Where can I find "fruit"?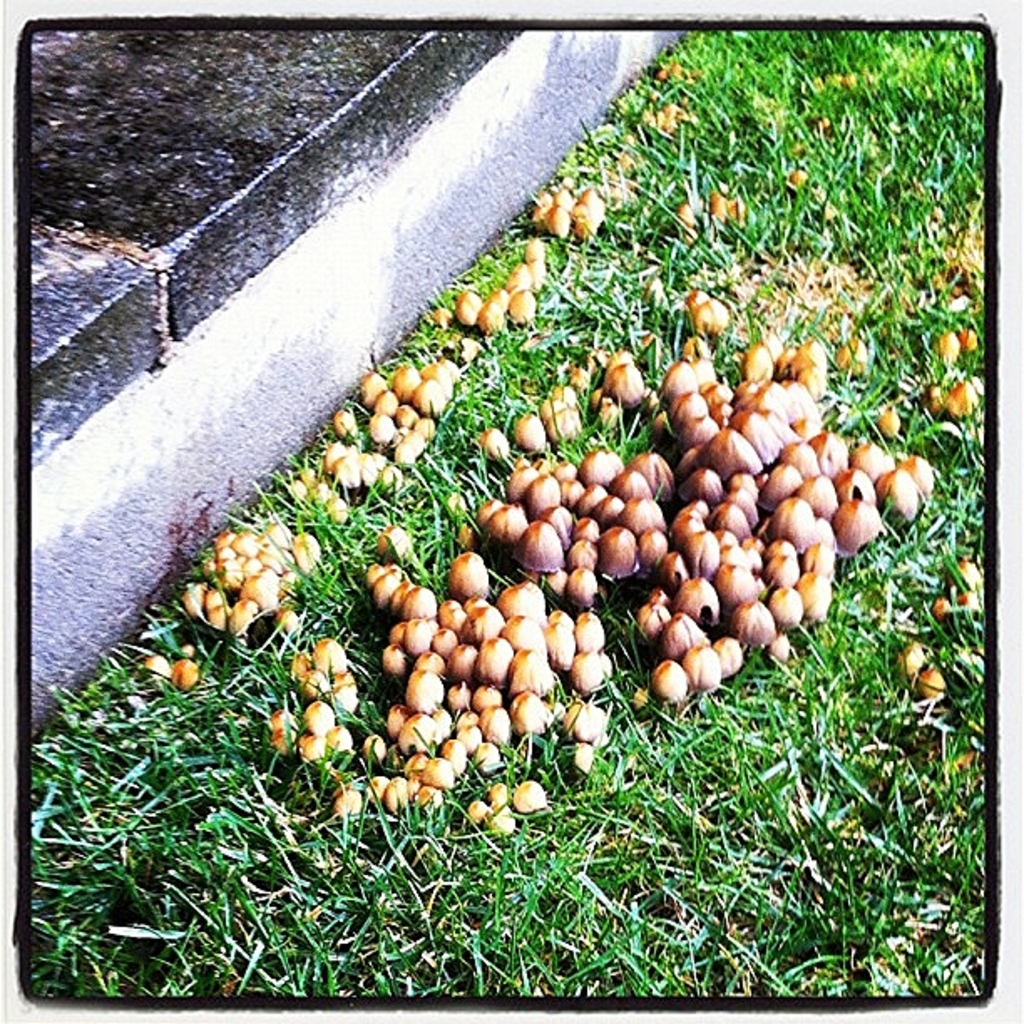
You can find it at crop(653, 659, 691, 709).
